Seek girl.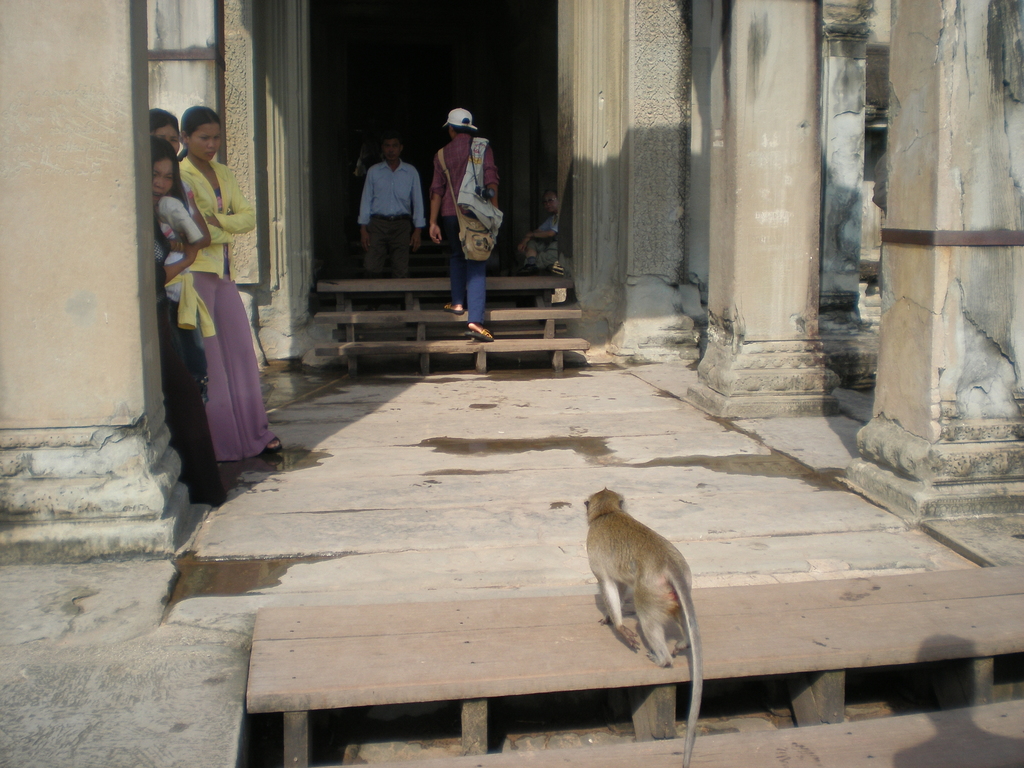
(156, 131, 234, 502).
